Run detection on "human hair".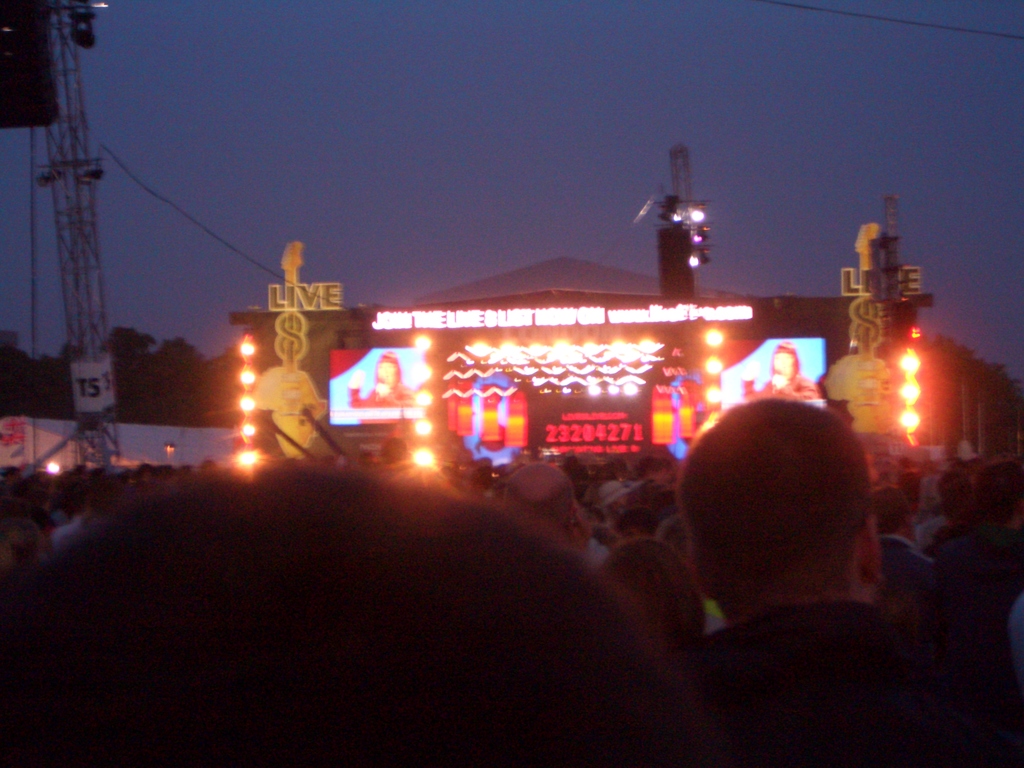
Result: select_region(767, 340, 801, 378).
